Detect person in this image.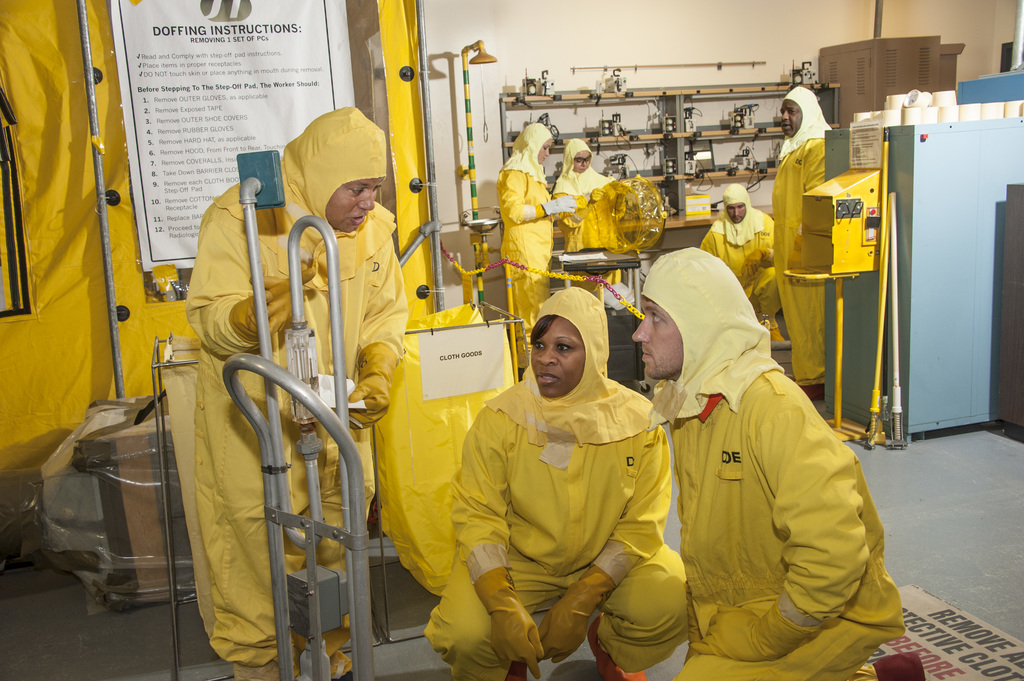
Detection: left=184, top=104, right=403, bottom=680.
